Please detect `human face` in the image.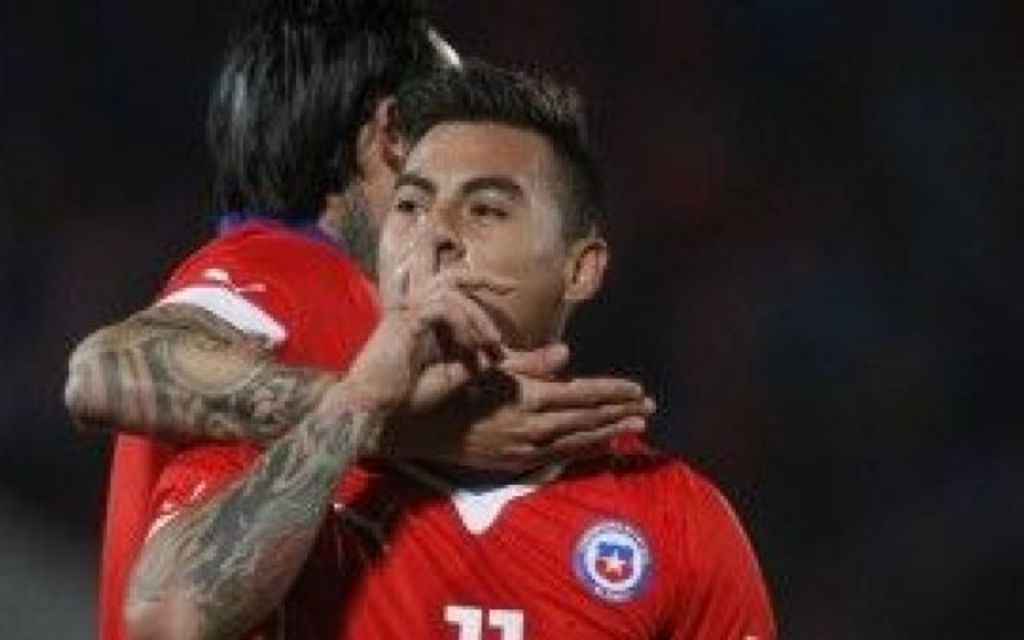
378/133/571/354.
